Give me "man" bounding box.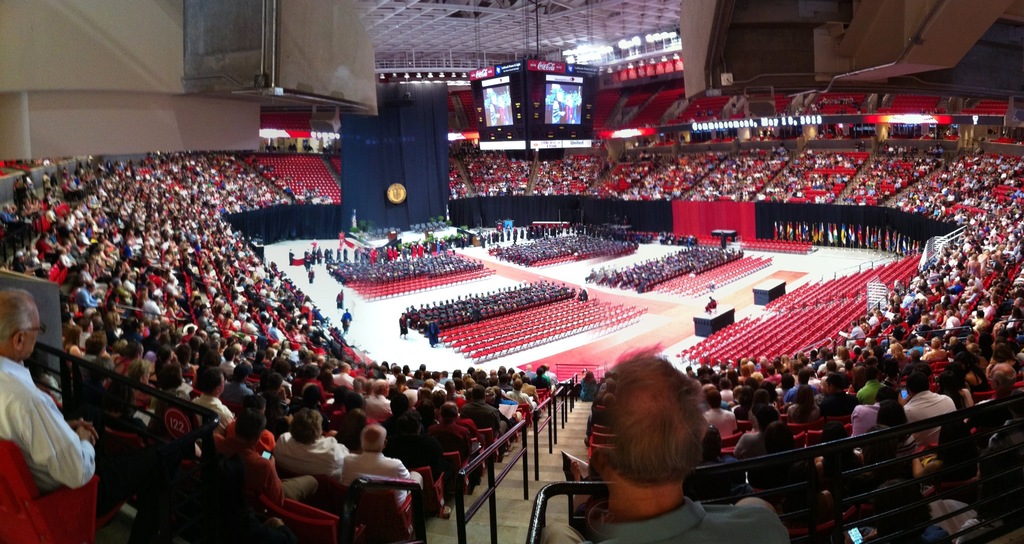
(left=903, top=363, right=962, bottom=441).
